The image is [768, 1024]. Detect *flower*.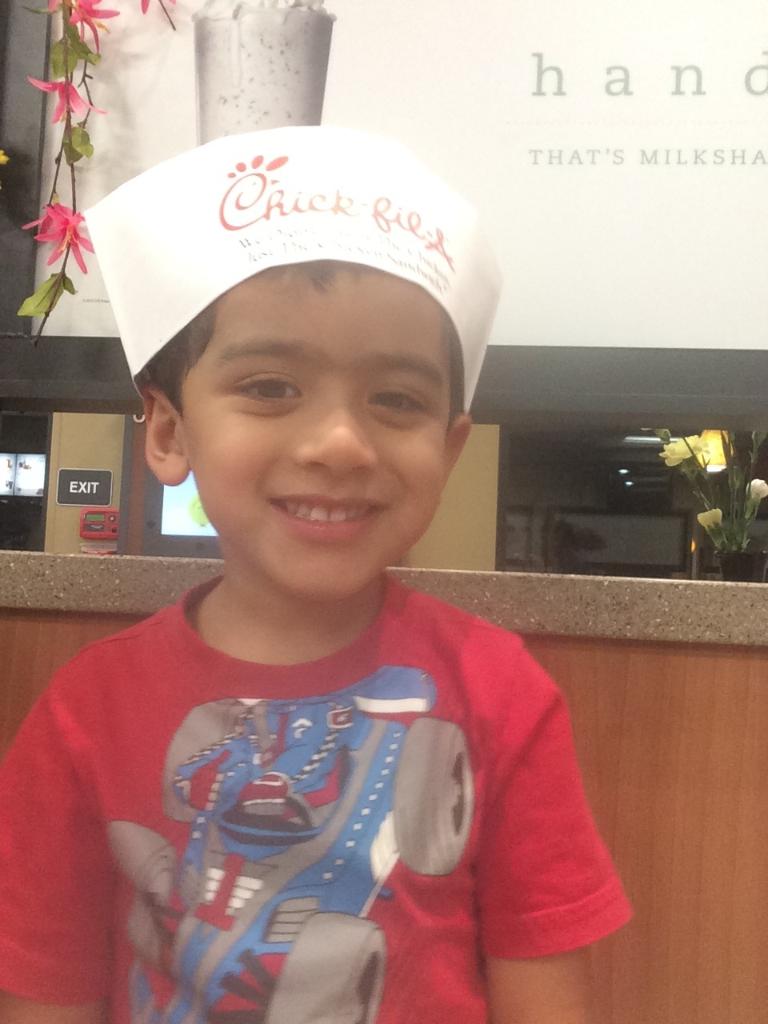
Detection: [x1=43, y1=206, x2=105, y2=286].
